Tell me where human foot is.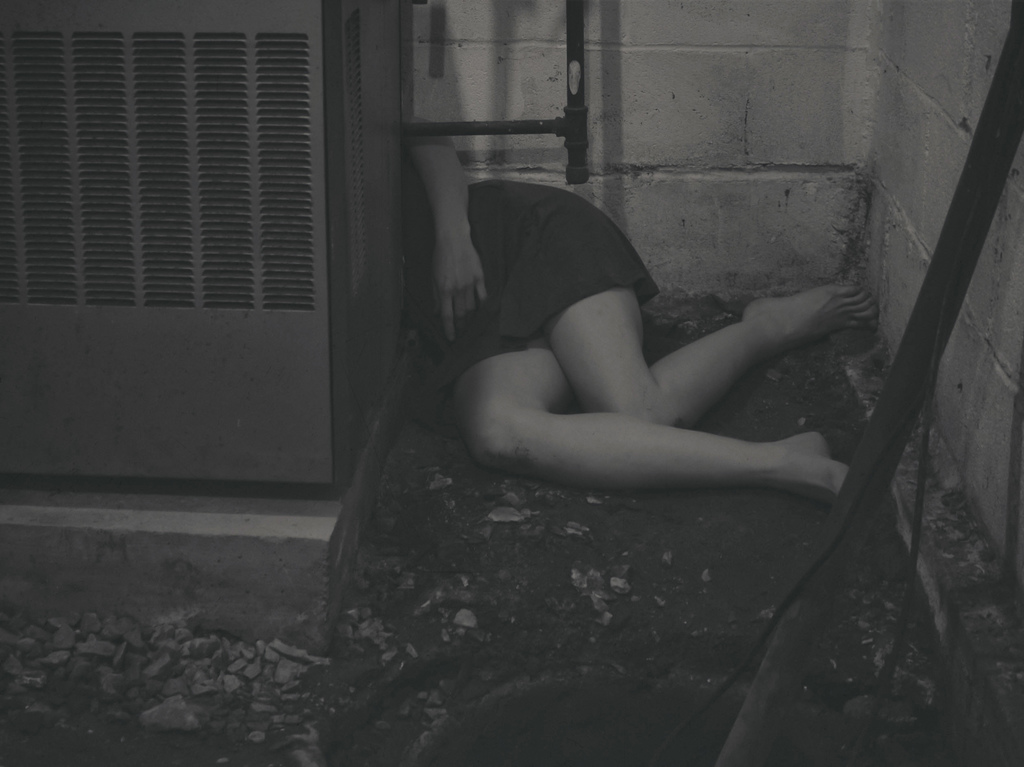
human foot is at Rect(758, 422, 858, 506).
